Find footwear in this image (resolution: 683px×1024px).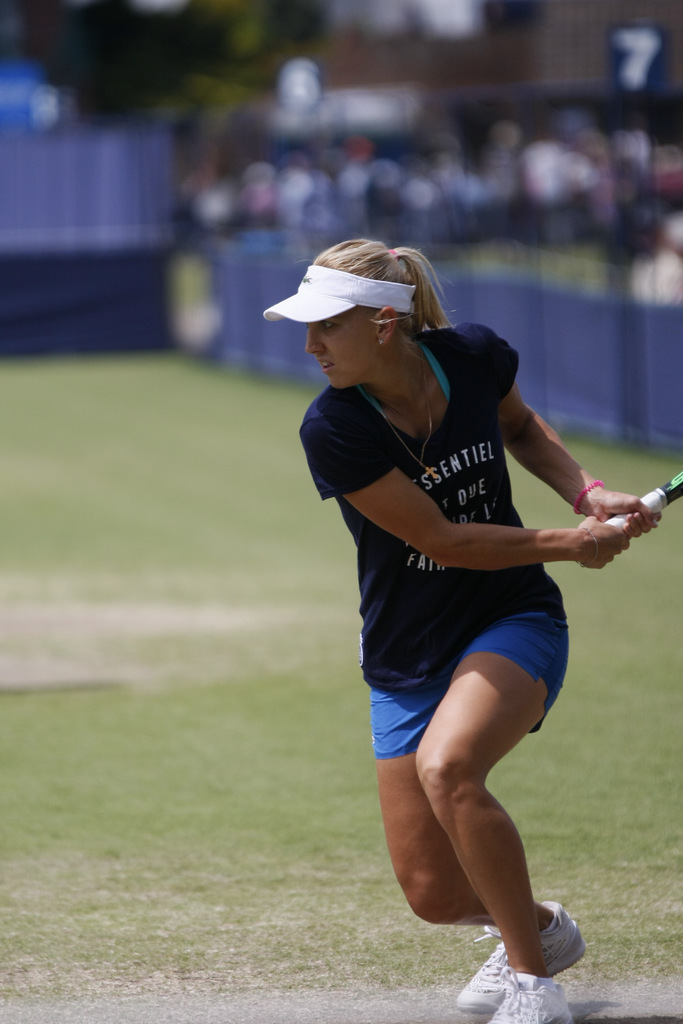
[x1=481, y1=964, x2=575, y2=1023].
